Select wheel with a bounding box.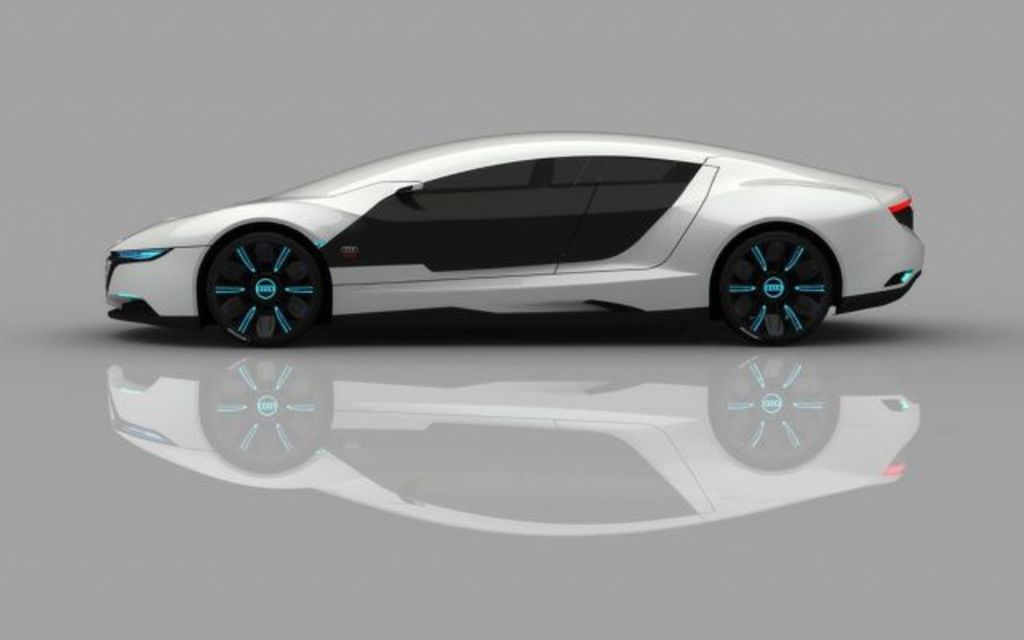
box=[709, 214, 858, 334].
